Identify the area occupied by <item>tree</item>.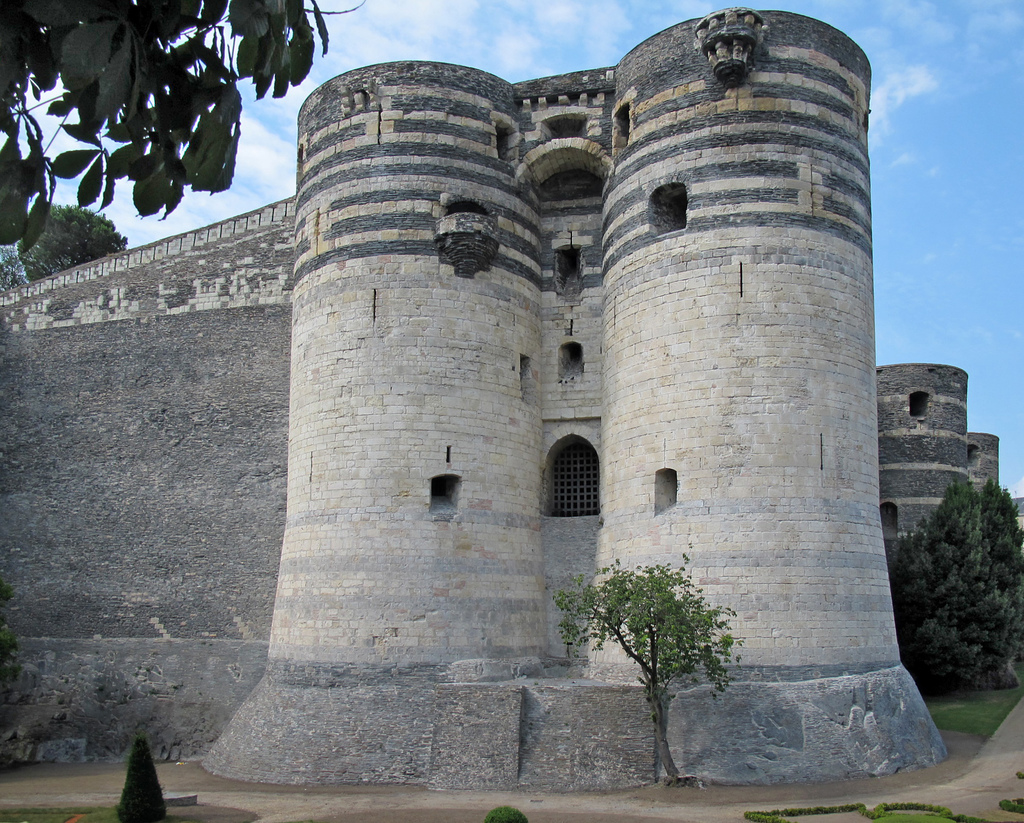
Area: (x1=902, y1=456, x2=1022, y2=697).
